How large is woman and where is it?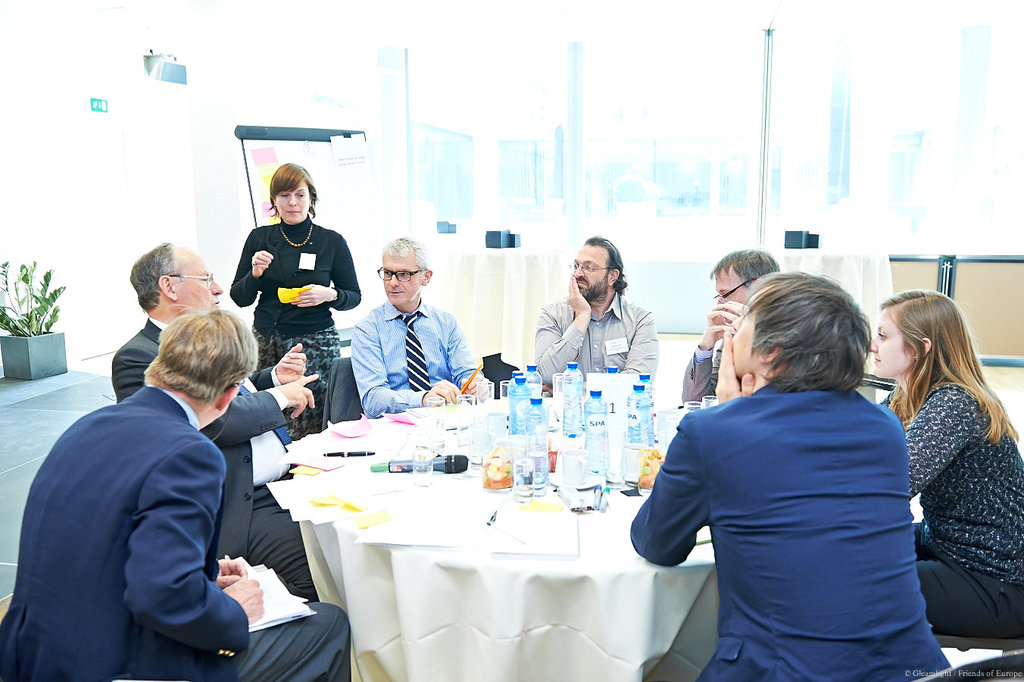
Bounding box: [233, 162, 360, 440].
